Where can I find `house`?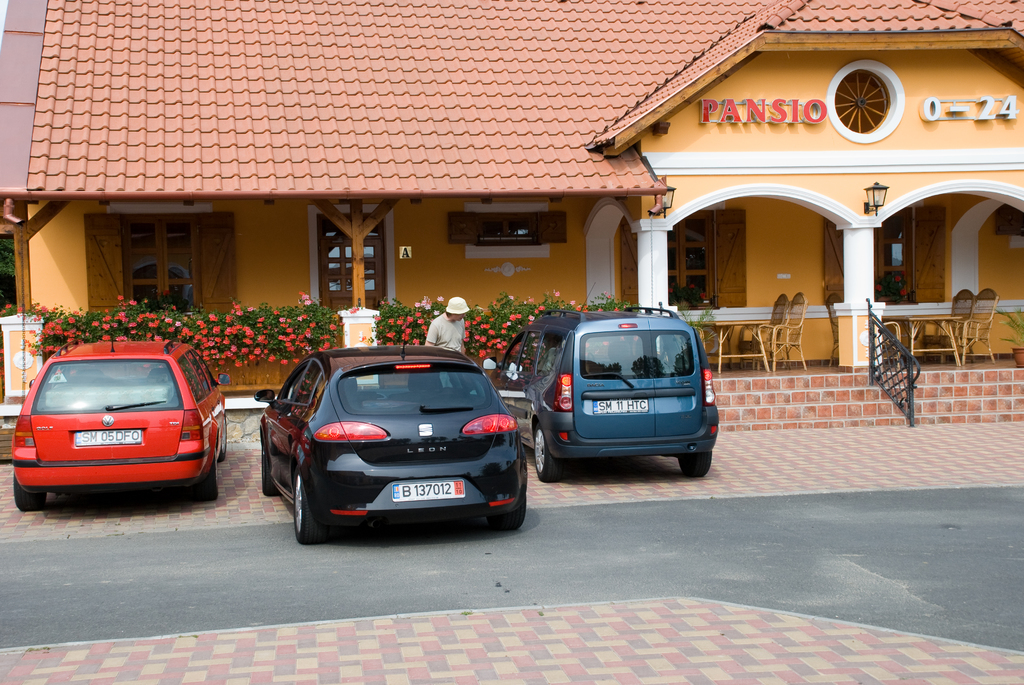
You can find it at (0,0,1023,397).
